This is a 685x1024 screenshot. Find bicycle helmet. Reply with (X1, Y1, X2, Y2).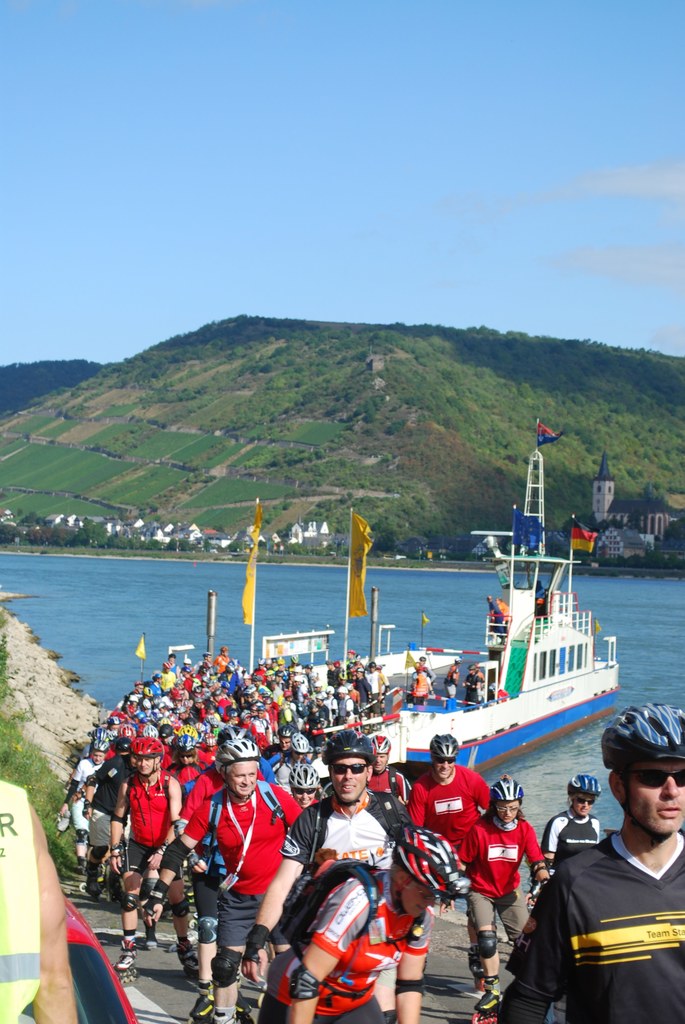
(321, 732, 378, 766).
